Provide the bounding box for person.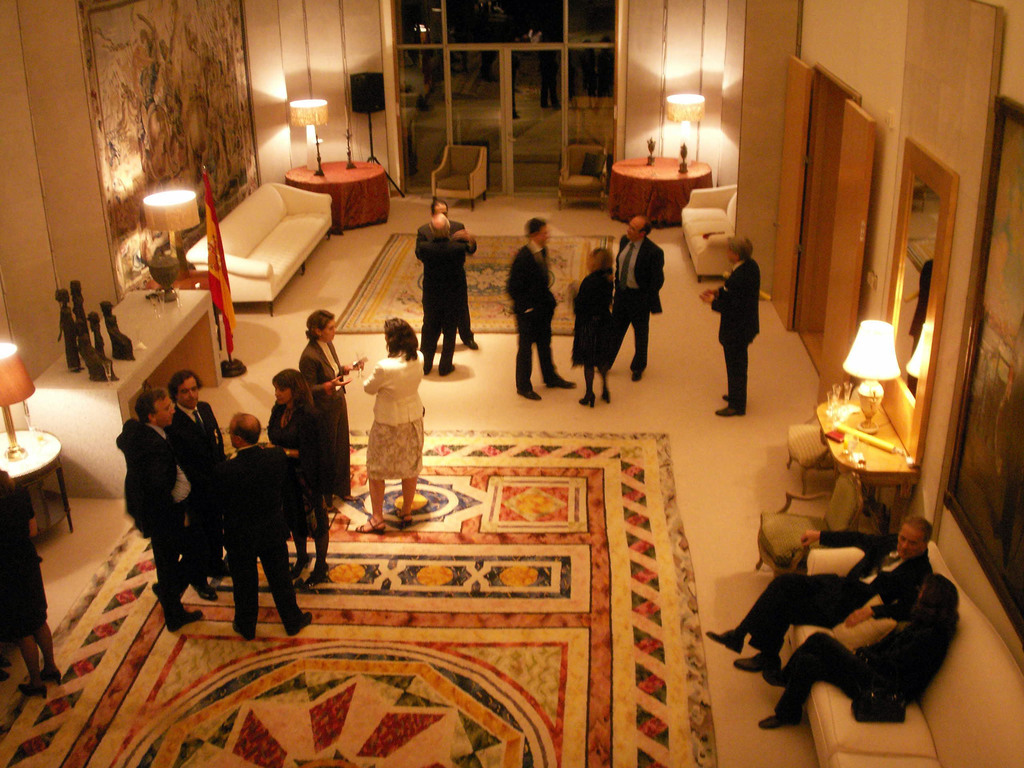
x1=614, y1=213, x2=668, y2=380.
